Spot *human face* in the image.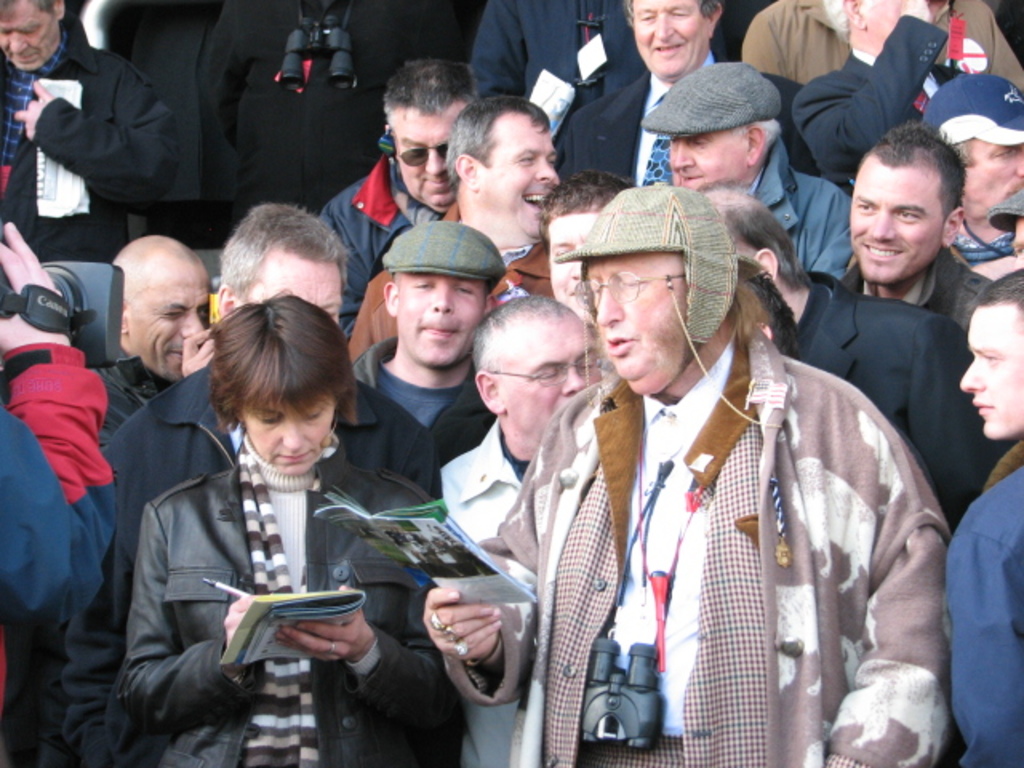
*human face* found at bbox=[243, 256, 338, 326].
